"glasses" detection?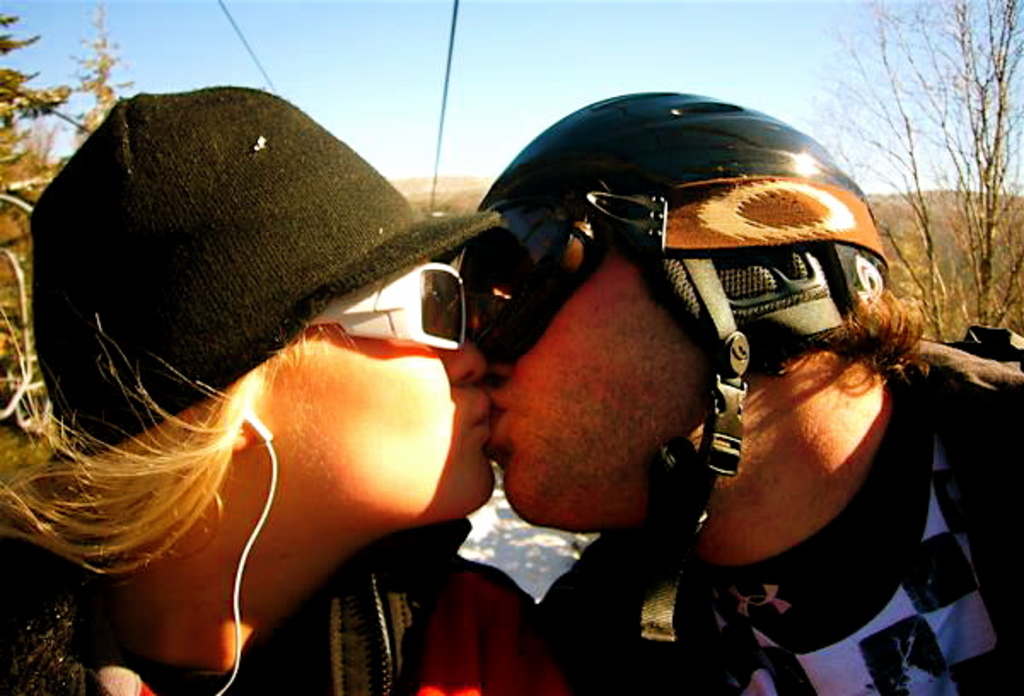
rect(300, 263, 473, 357)
